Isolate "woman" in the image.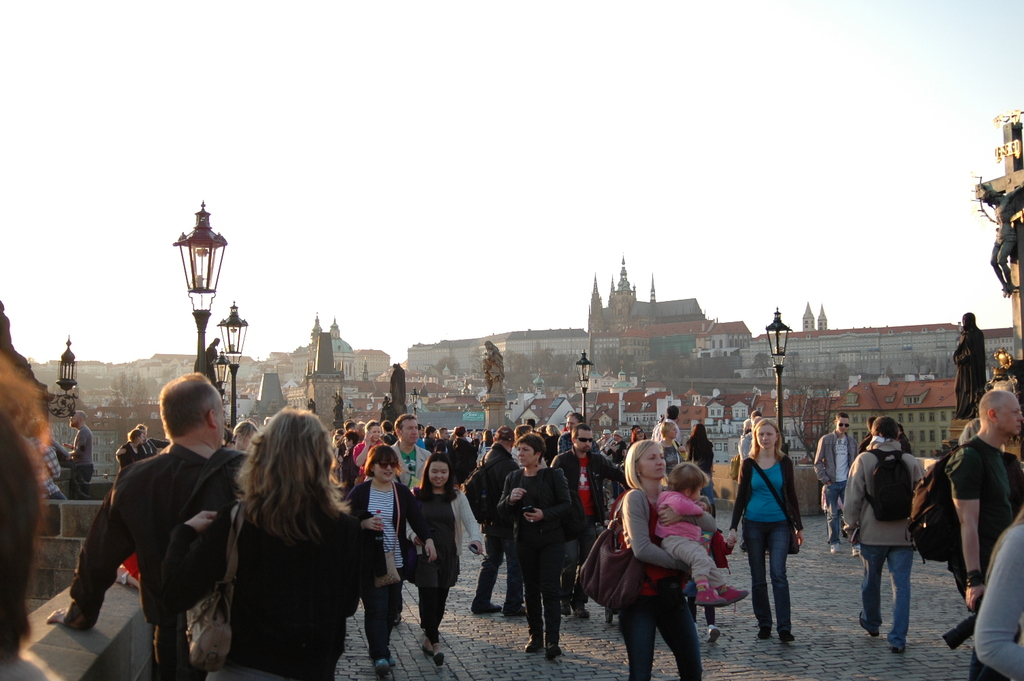
Isolated region: {"left": 149, "top": 403, "right": 370, "bottom": 680}.
